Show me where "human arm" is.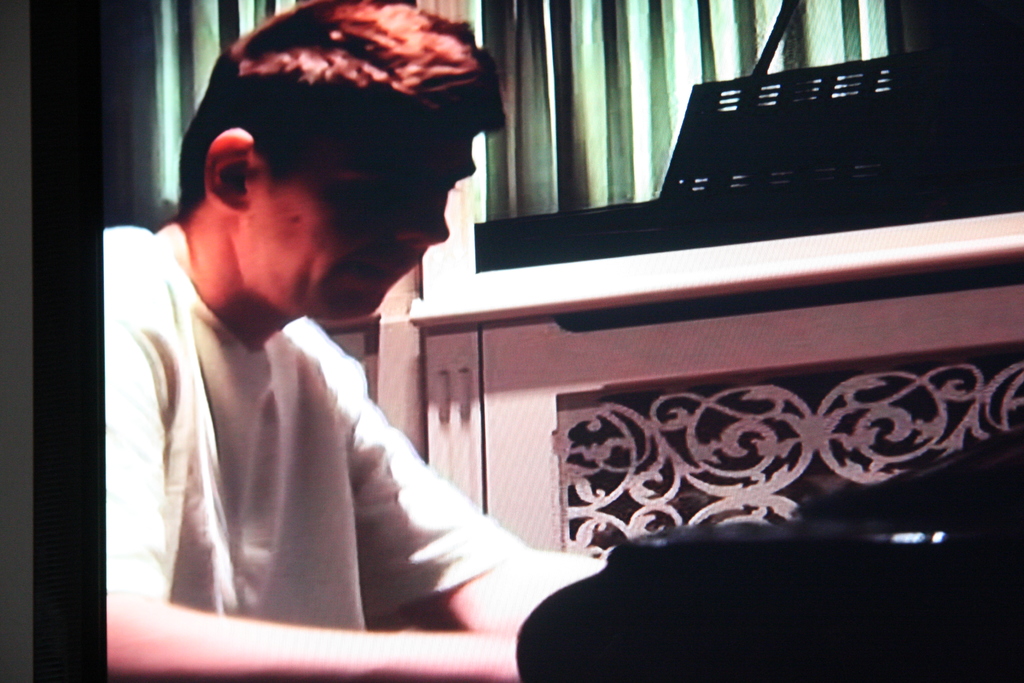
"human arm" is at locate(339, 354, 596, 592).
